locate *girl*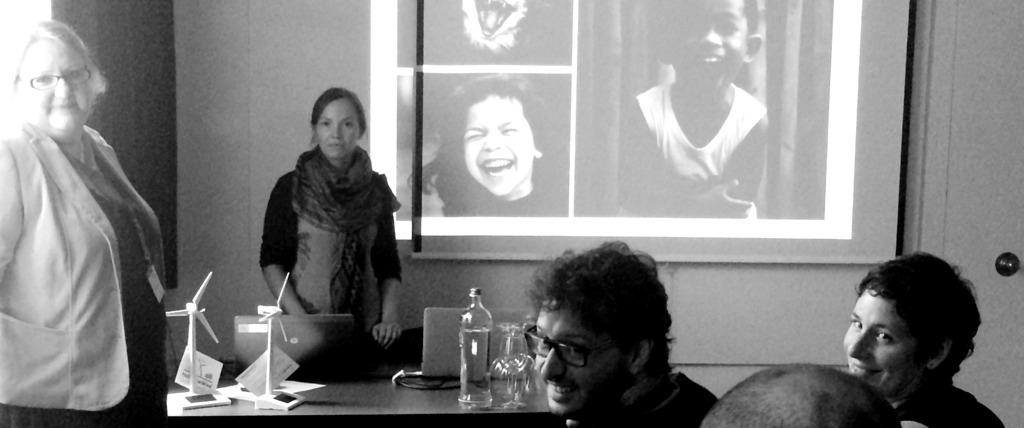
left=0, top=12, right=157, bottom=427
